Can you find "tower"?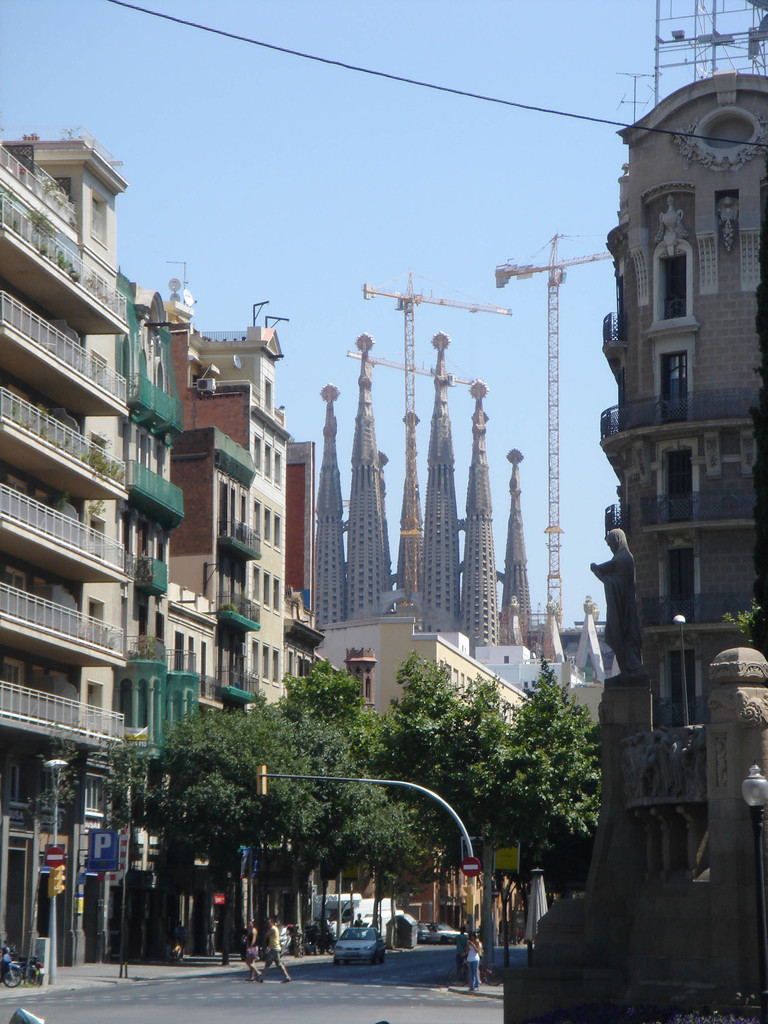
Yes, bounding box: <region>508, 447, 544, 653</region>.
